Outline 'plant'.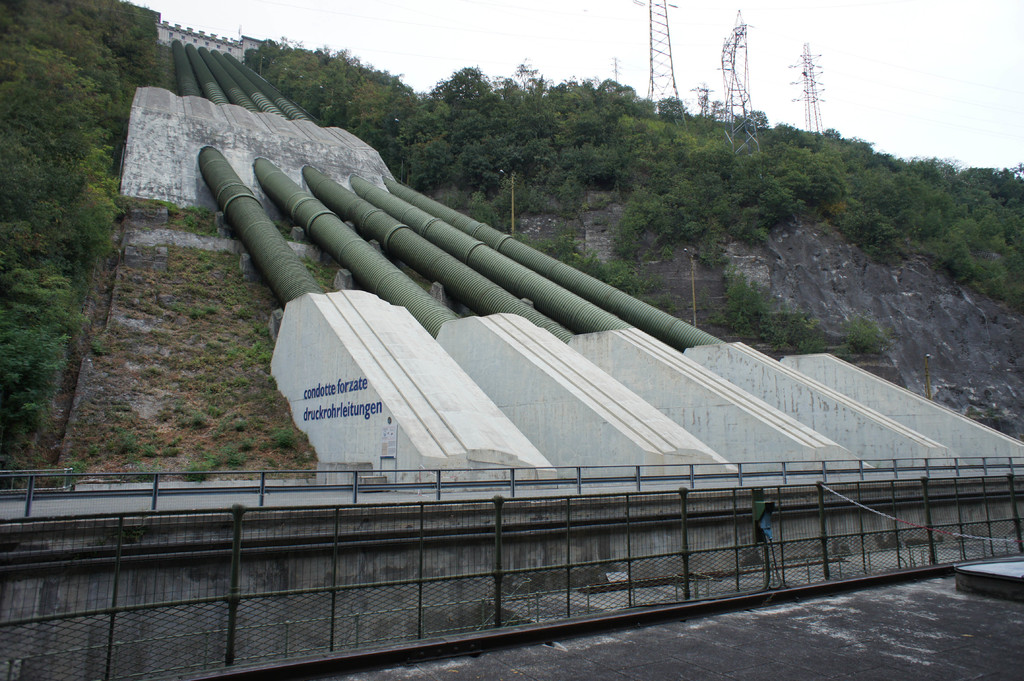
Outline: <box>560,172,607,220</box>.
